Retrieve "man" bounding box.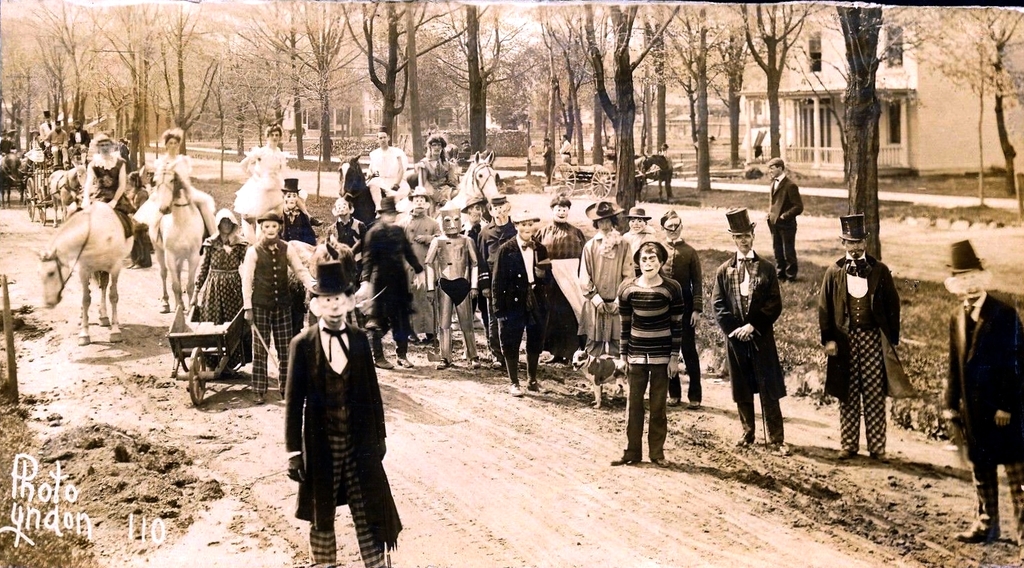
Bounding box: (940, 235, 1023, 561).
